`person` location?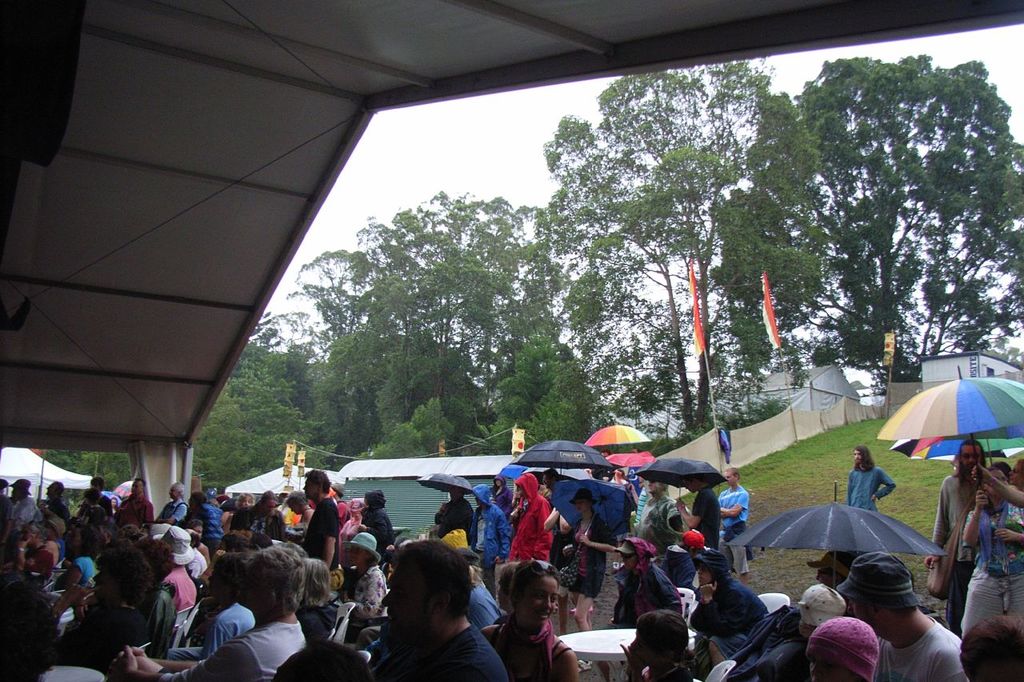
bbox=(836, 550, 969, 681)
